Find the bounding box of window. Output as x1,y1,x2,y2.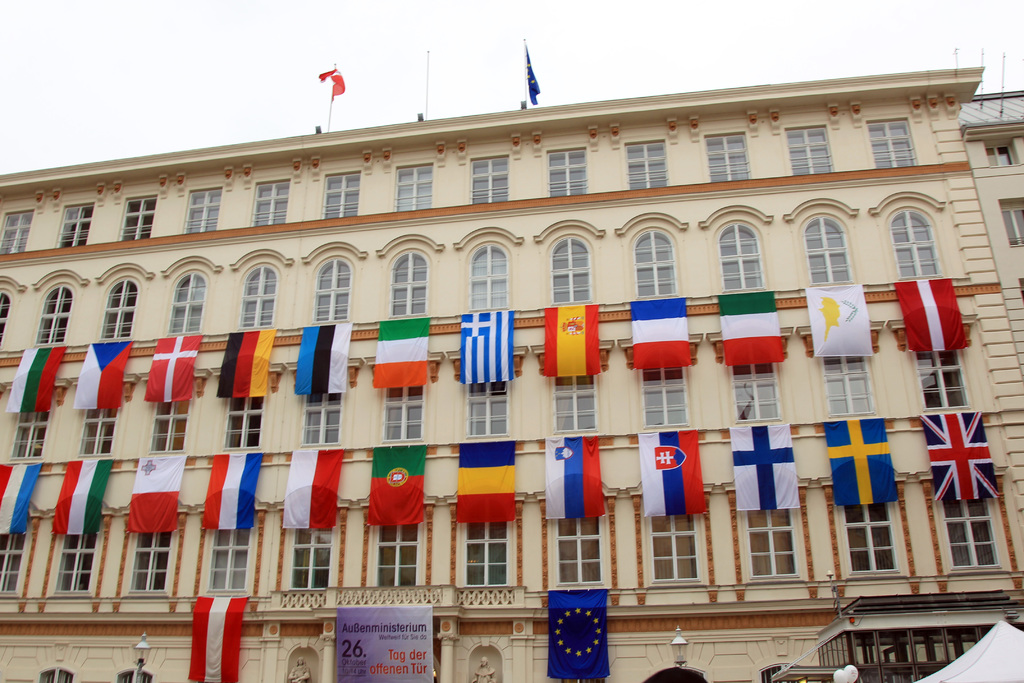
896,204,938,274.
